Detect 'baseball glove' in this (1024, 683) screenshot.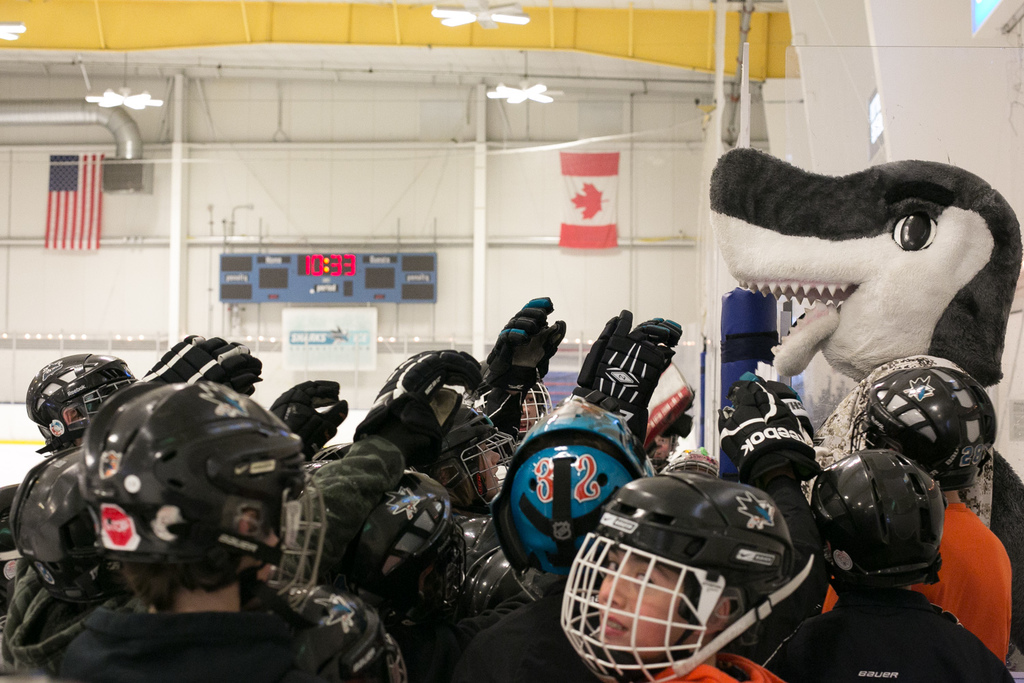
Detection: {"left": 488, "top": 289, "right": 565, "bottom": 400}.
